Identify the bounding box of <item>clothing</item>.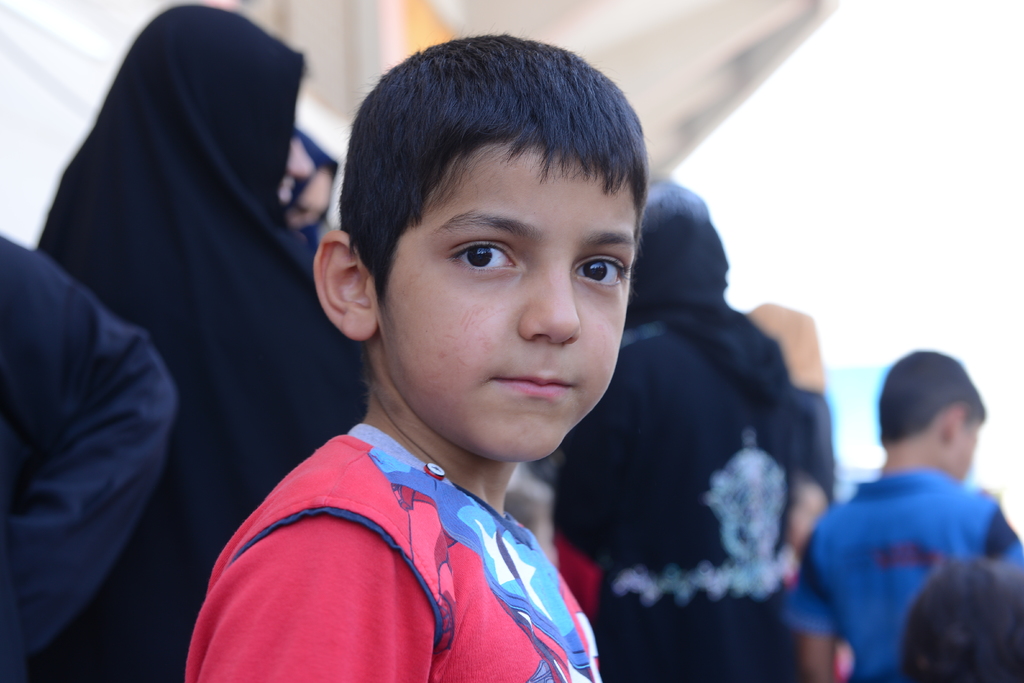
left=180, top=424, right=598, bottom=682.
